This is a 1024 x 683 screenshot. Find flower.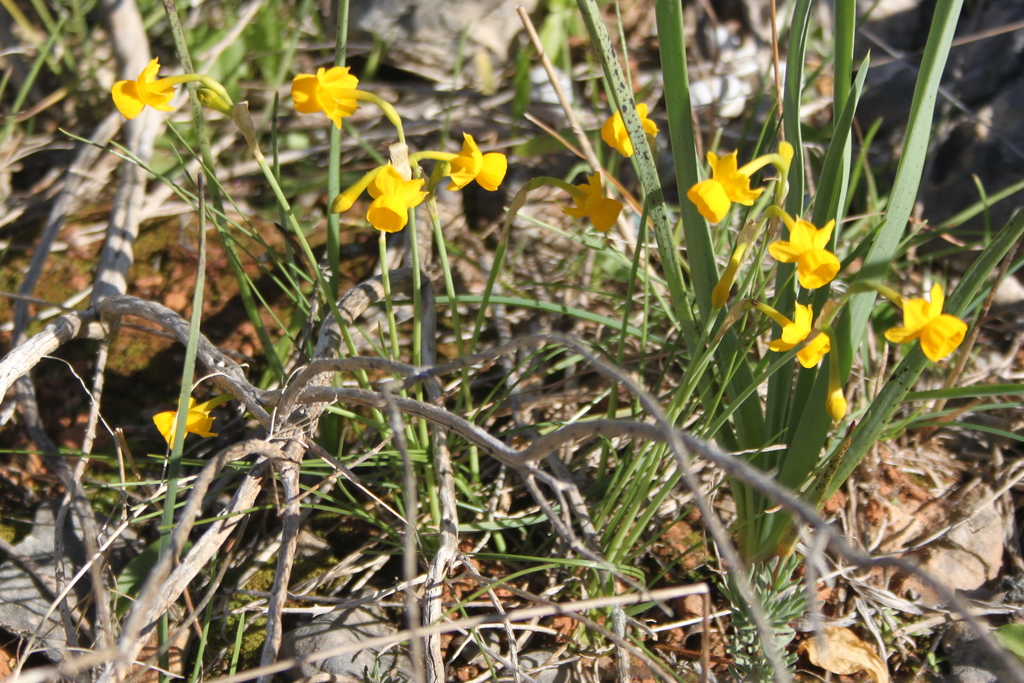
Bounding box: l=105, t=58, r=181, b=123.
